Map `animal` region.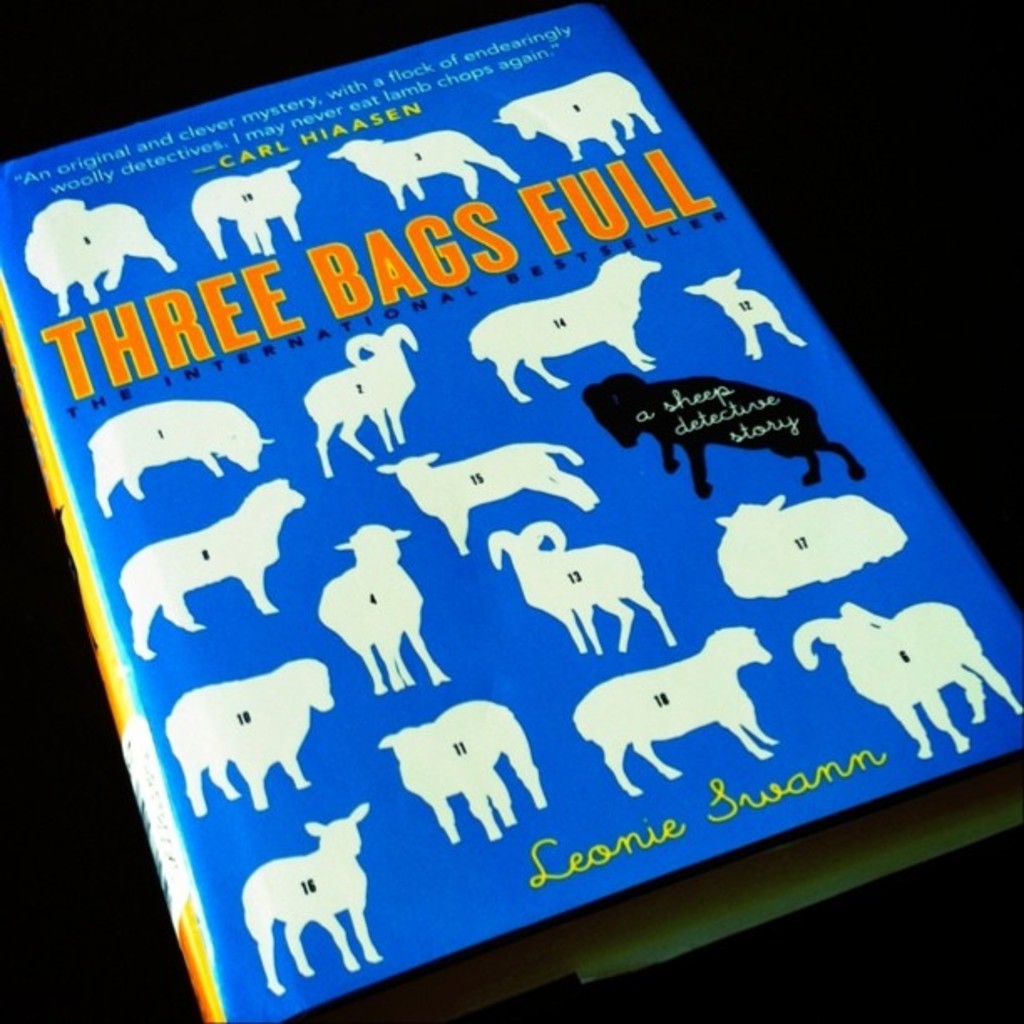
Mapped to pyautogui.locateOnScreen(490, 520, 678, 661).
